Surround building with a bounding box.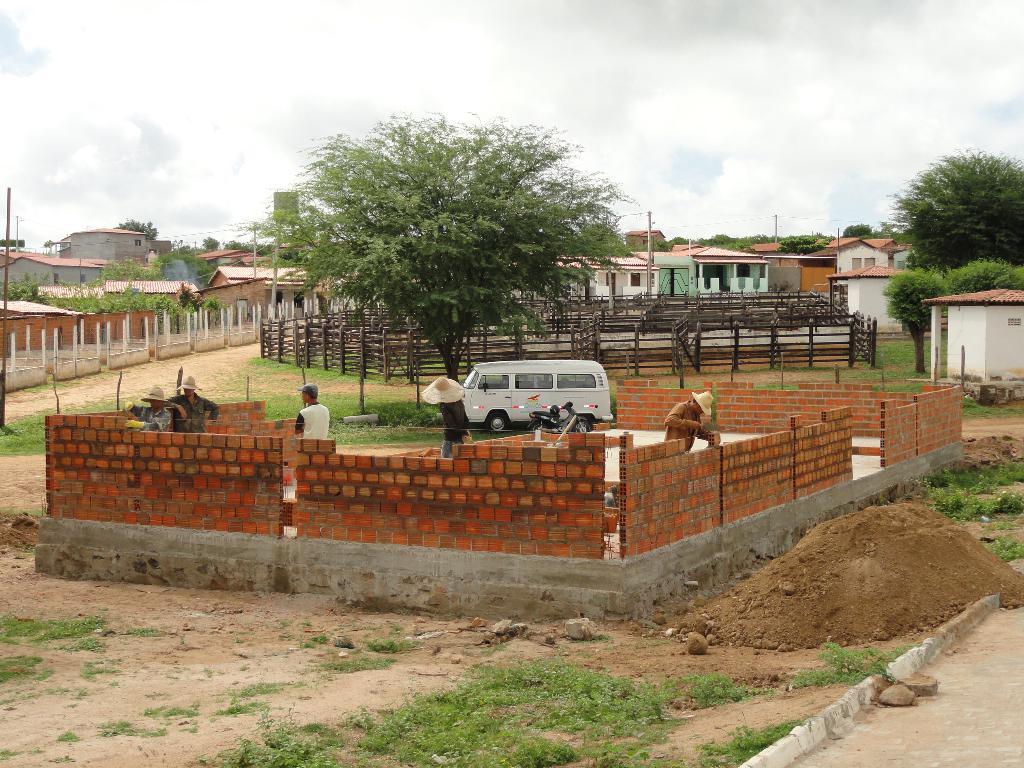
{"x1": 0, "y1": 225, "x2": 174, "y2": 302}.
